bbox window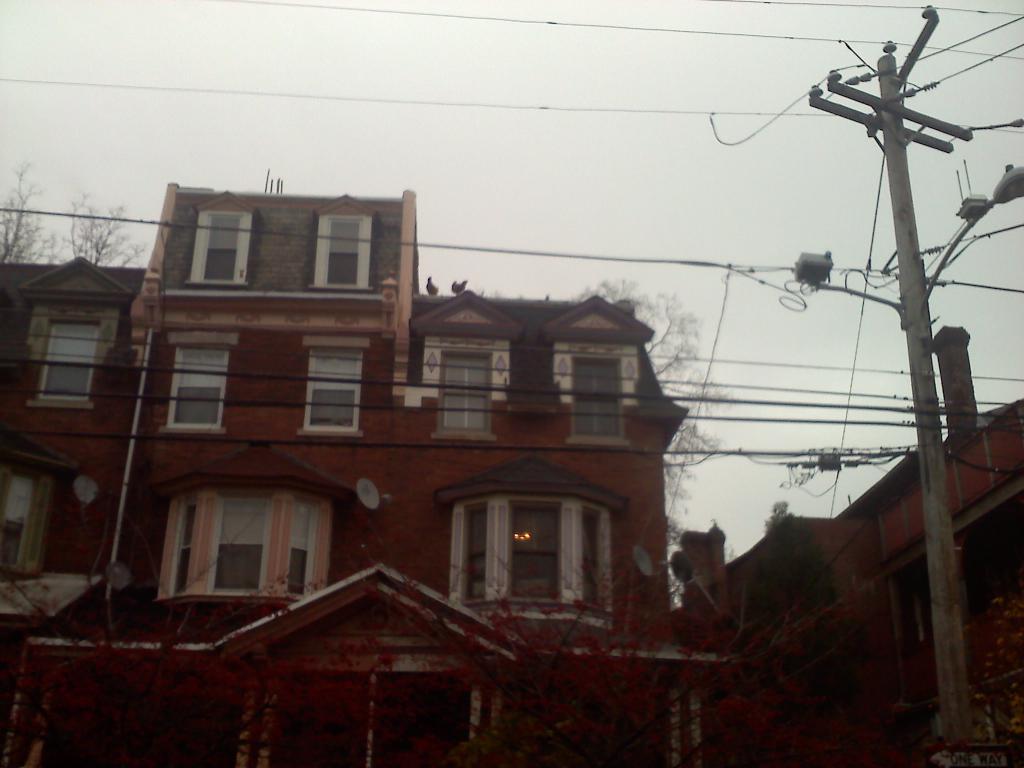
bbox(286, 500, 334, 601)
